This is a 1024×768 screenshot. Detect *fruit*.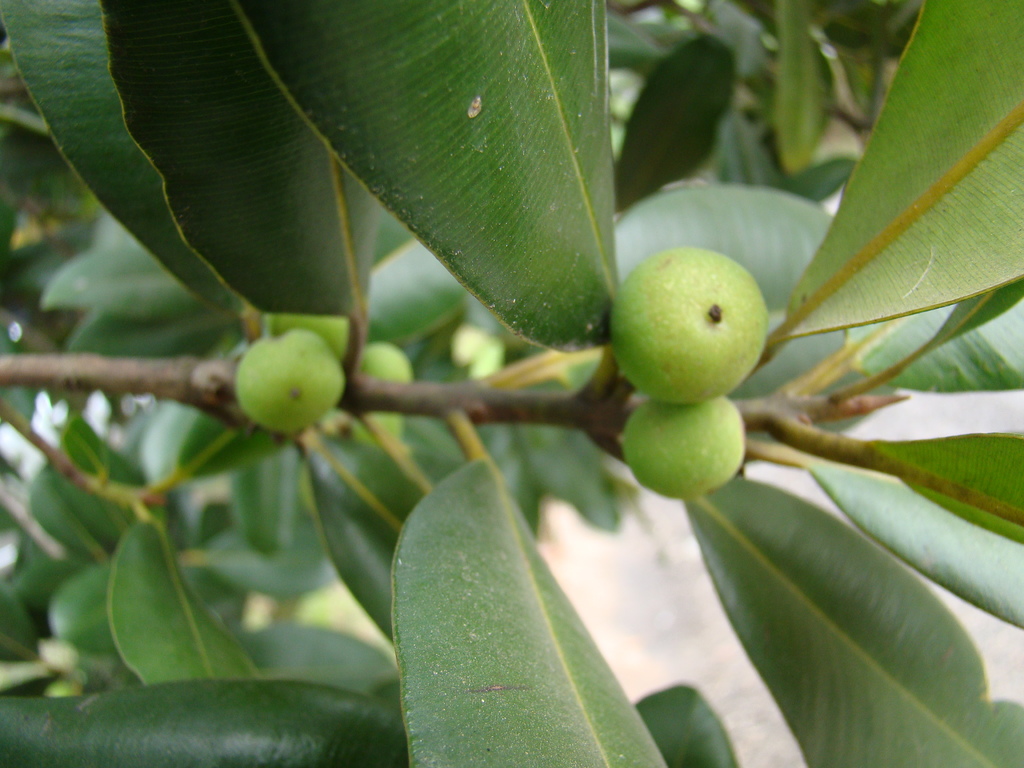
231/331/354/431.
